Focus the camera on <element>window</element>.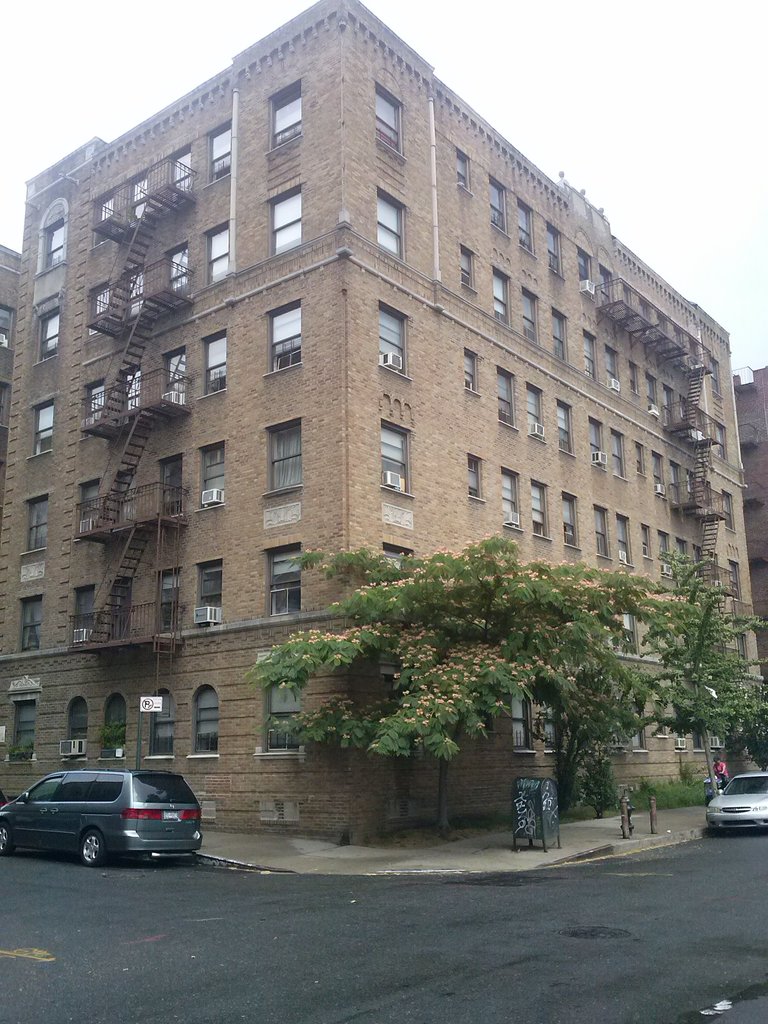
Focus region: {"x1": 266, "y1": 417, "x2": 307, "y2": 486}.
